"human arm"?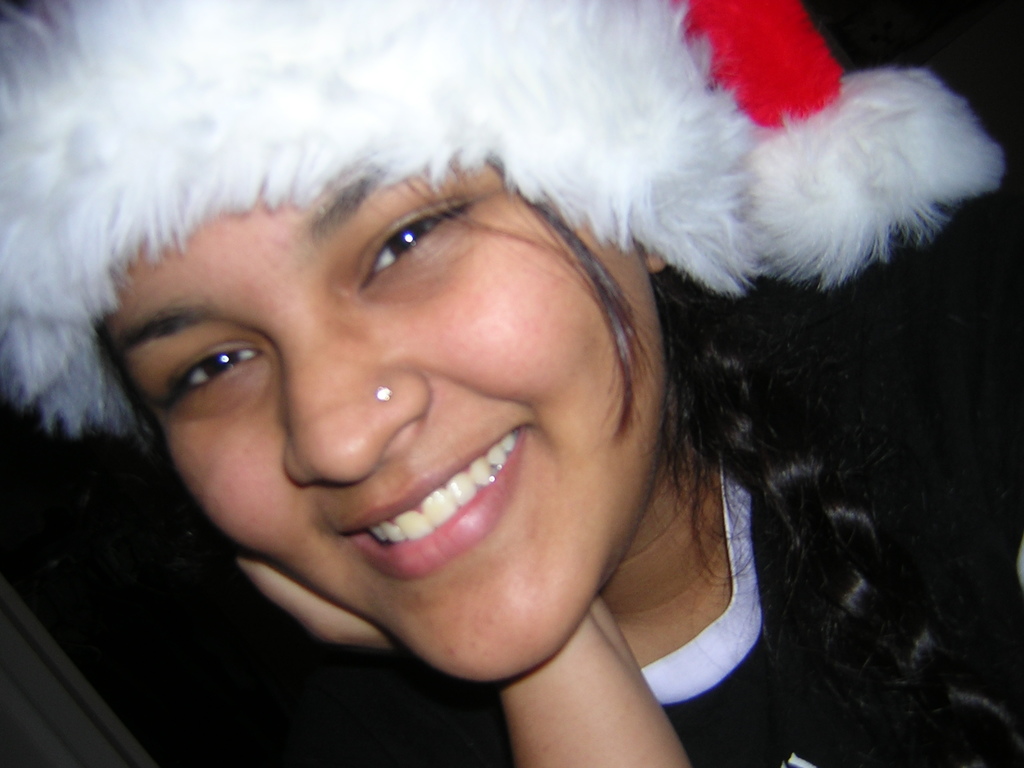
rect(239, 555, 695, 767)
